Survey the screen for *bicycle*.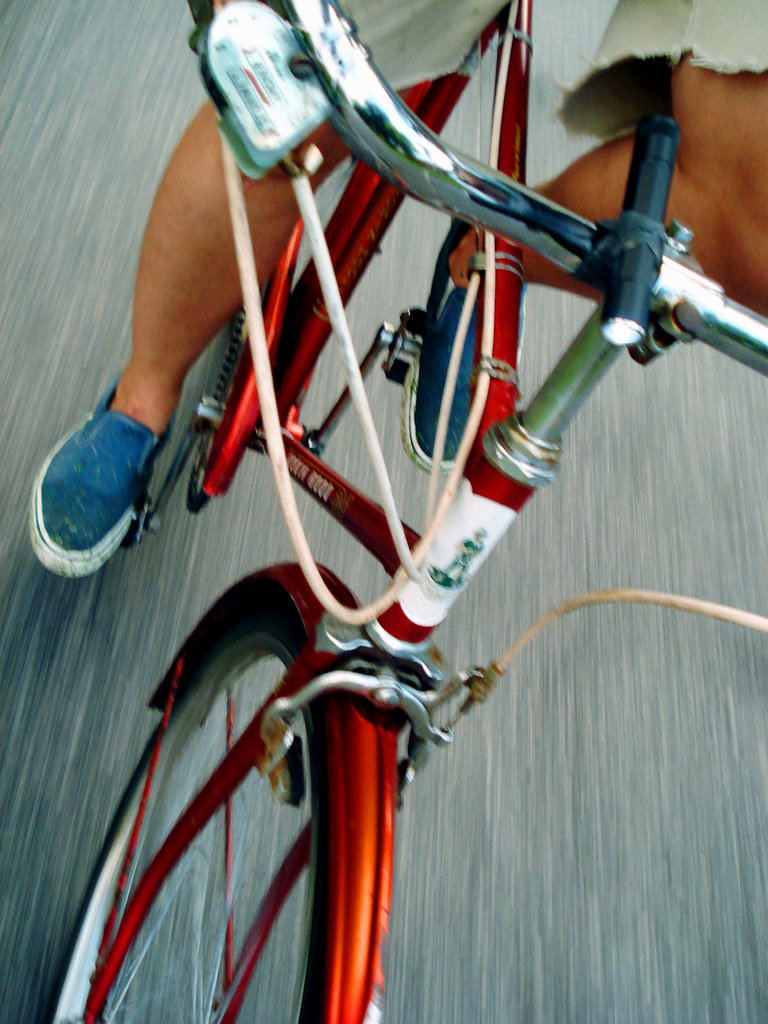
Survey found: [31,6,732,1023].
